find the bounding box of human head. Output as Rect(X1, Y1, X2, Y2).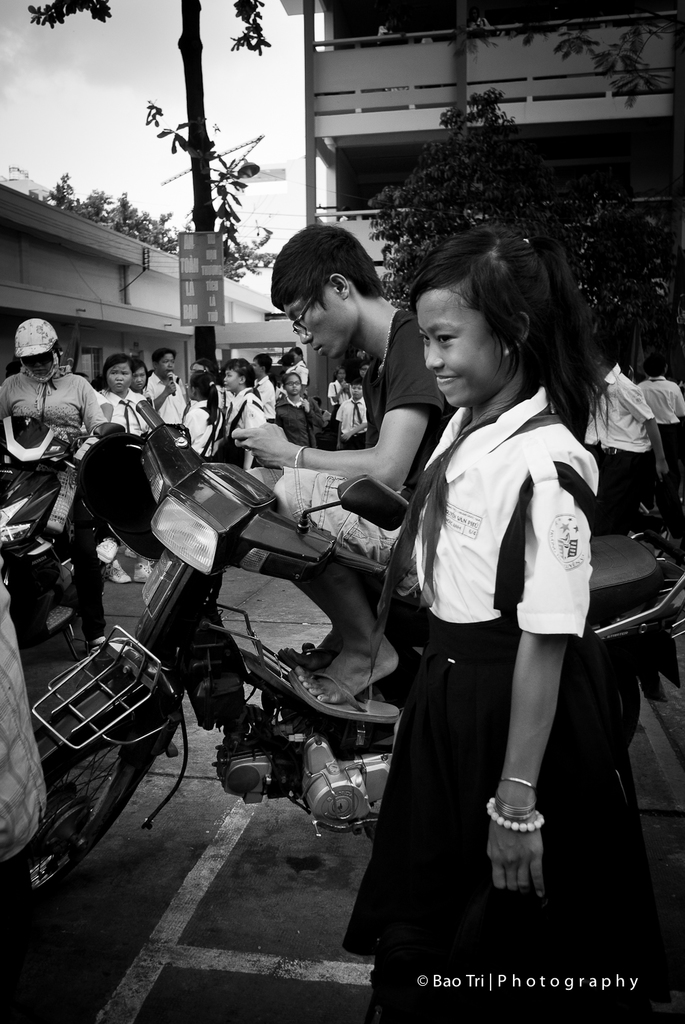
Rect(587, 339, 624, 378).
